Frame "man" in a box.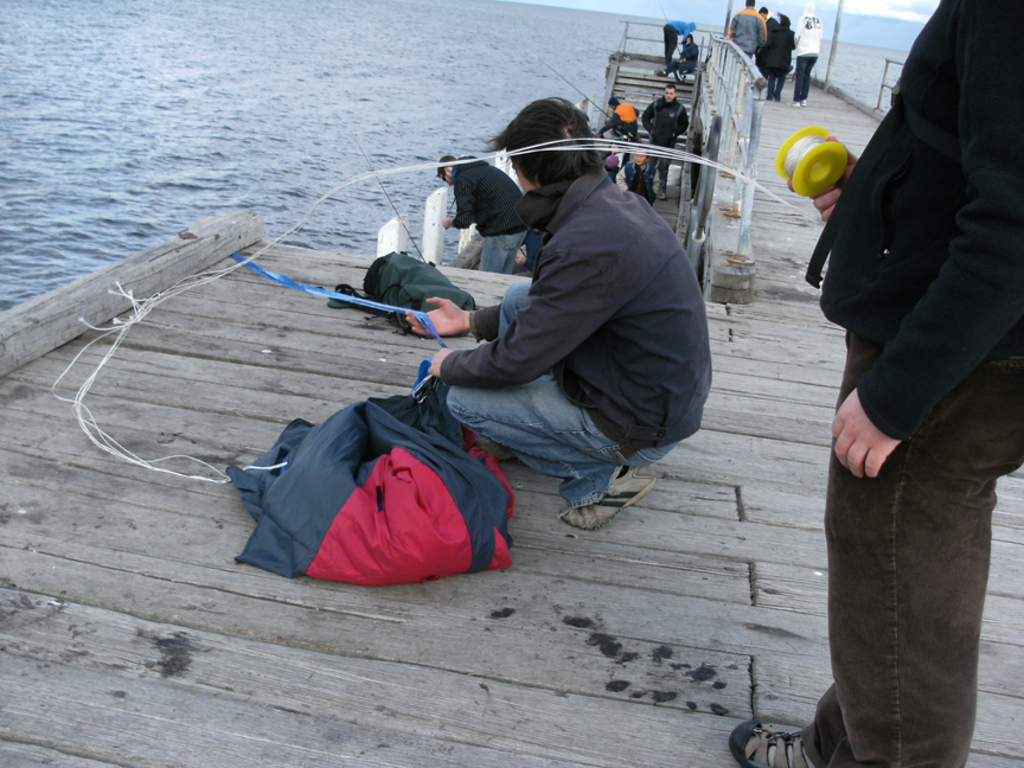
pyautogui.locateOnScreen(756, 6, 782, 27).
